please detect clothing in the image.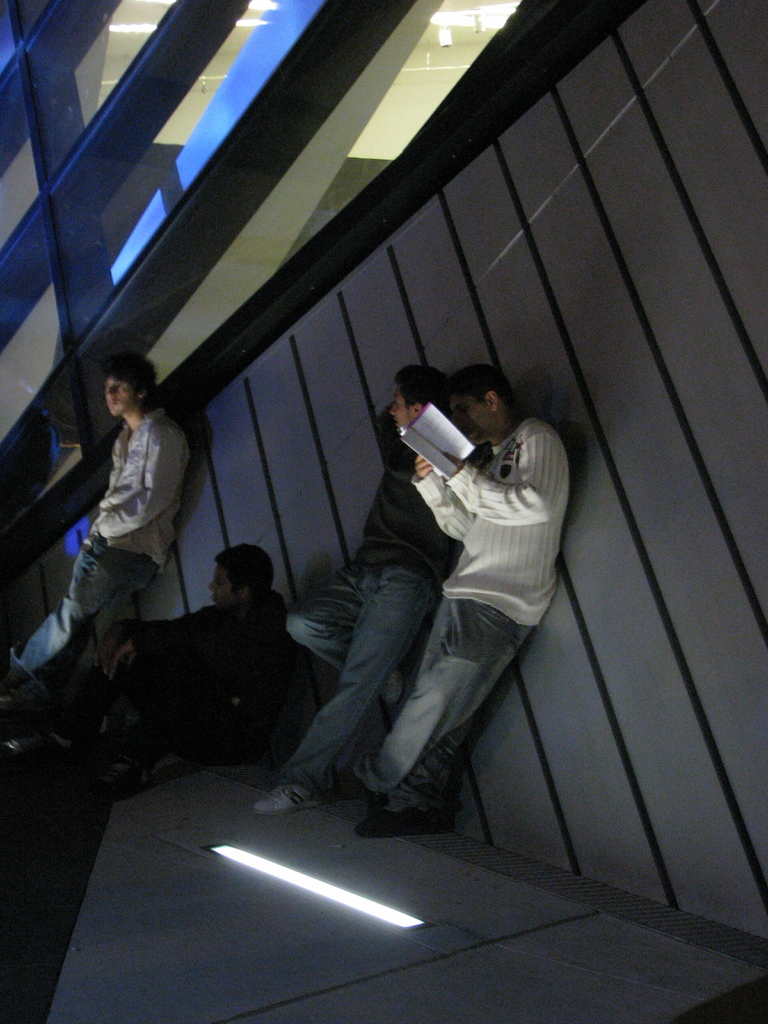
[92, 603, 308, 769].
